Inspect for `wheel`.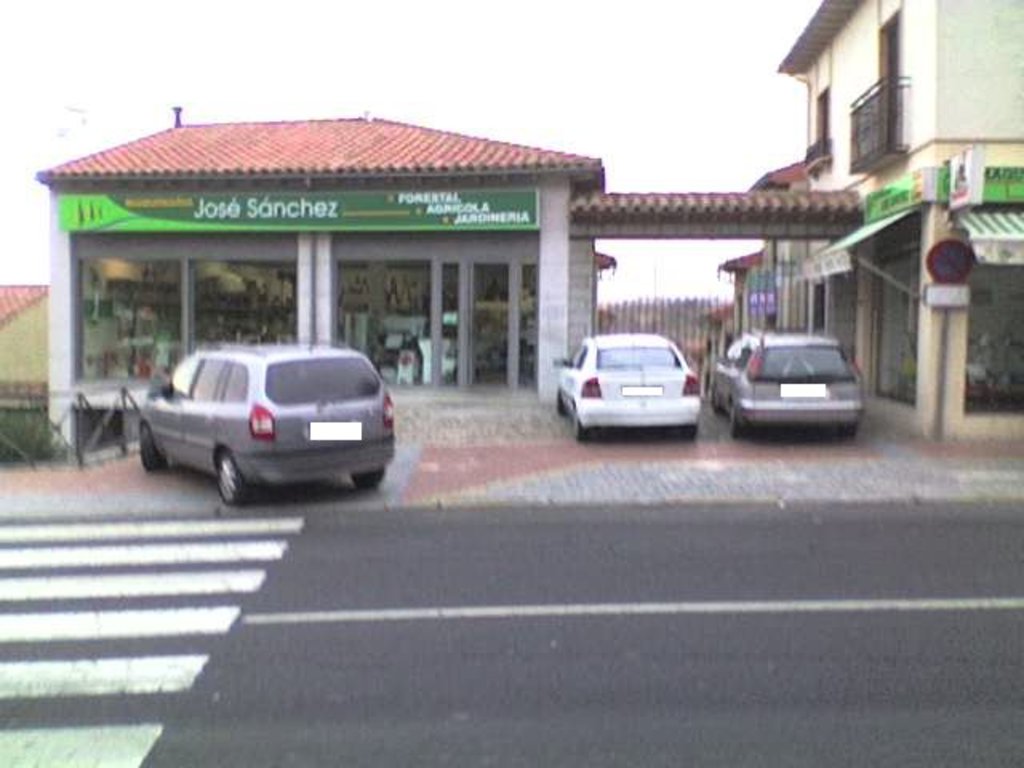
Inspection: detection(728, 410, 742, 434).
